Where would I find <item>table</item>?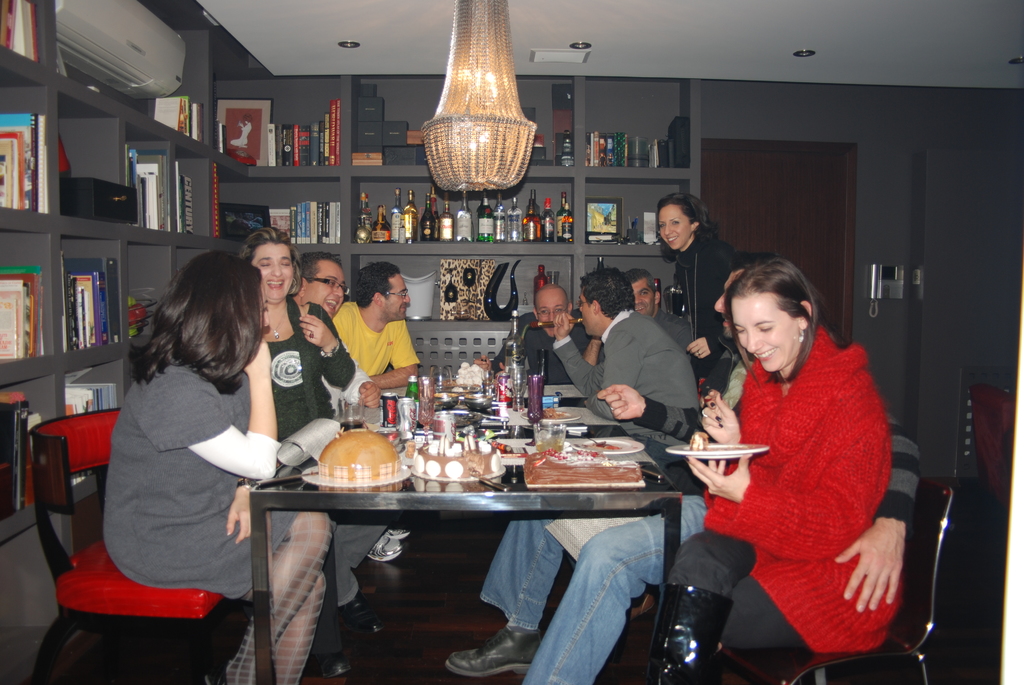
At region(160, 368, 766, 673).
